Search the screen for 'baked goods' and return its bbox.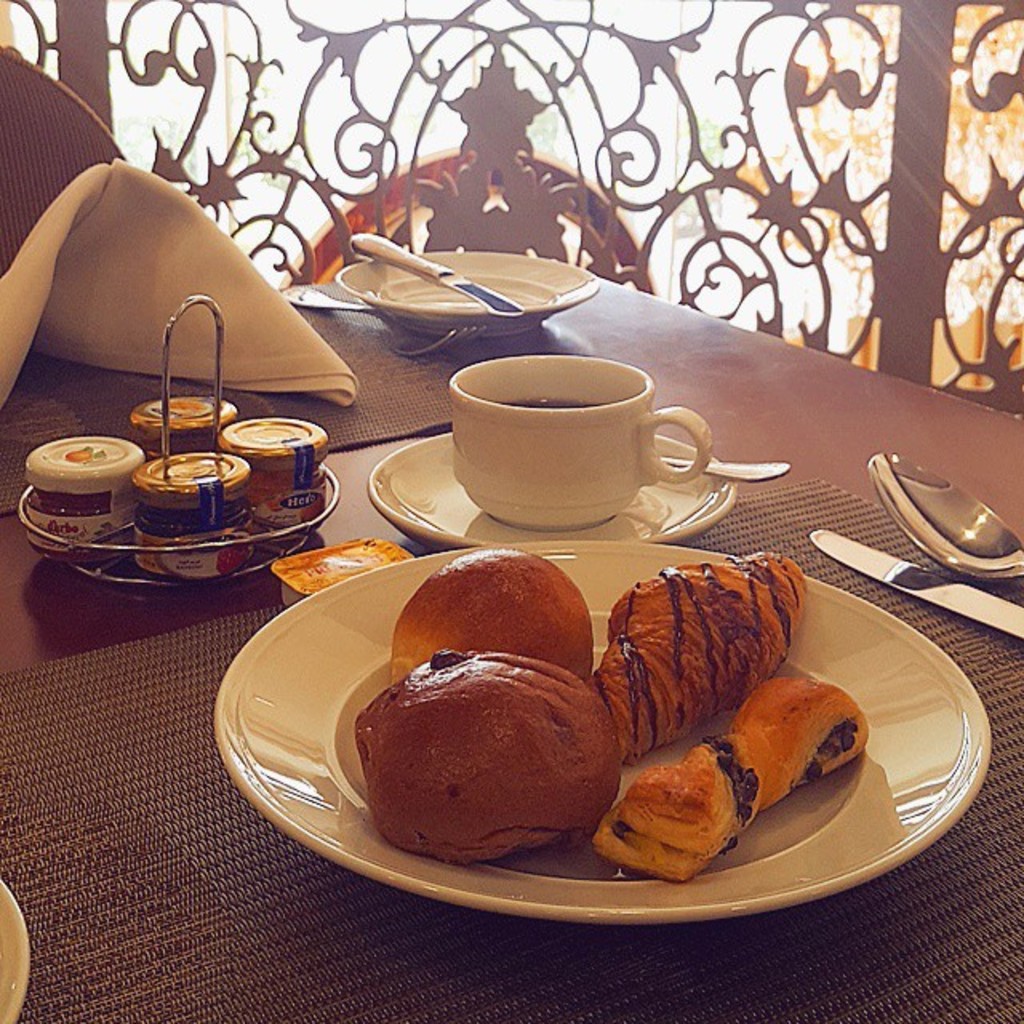
Found: {"x1": 587, "y1": 562, "x2": 802, "y2": 765}.
